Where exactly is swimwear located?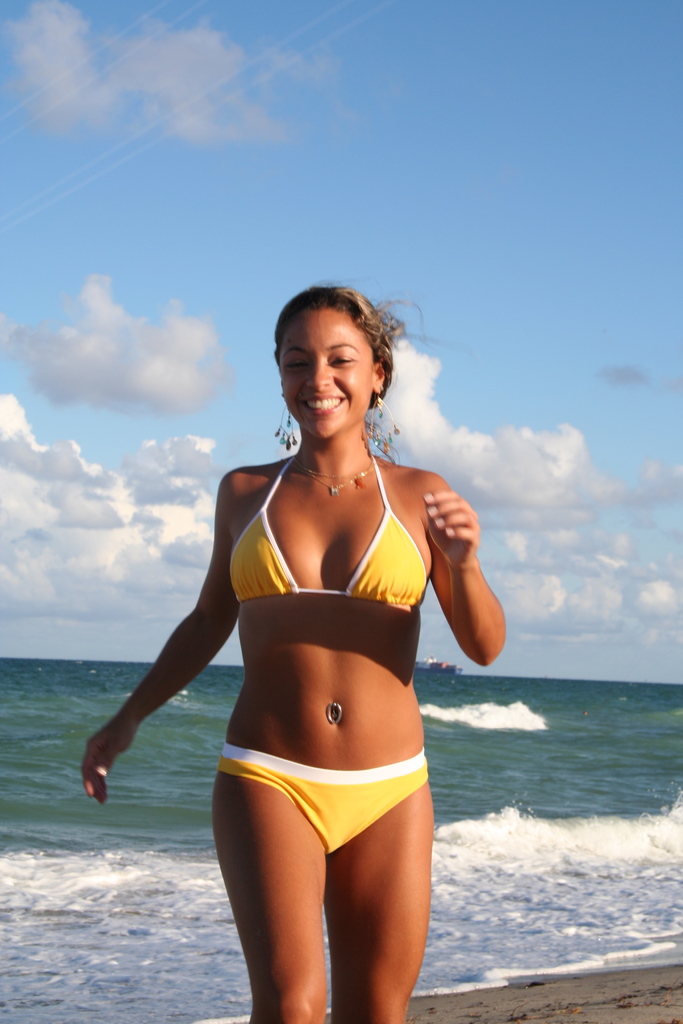
Its bounding box is (222, 741, 433, 856).
